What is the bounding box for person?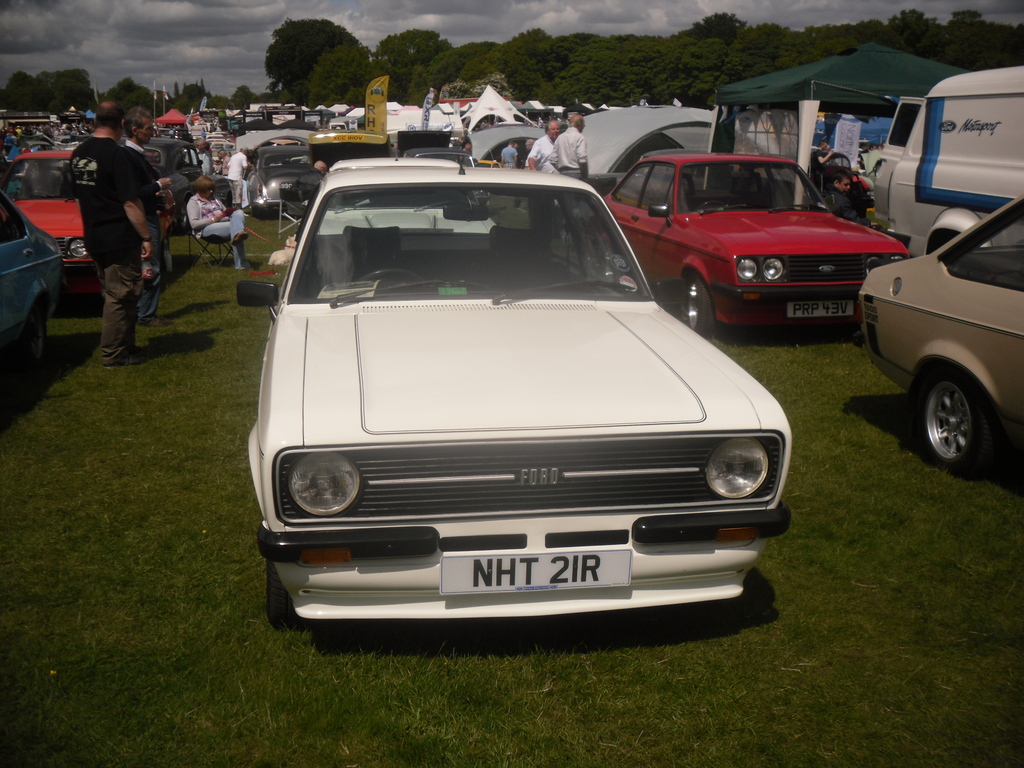
[833,175,898,230].
